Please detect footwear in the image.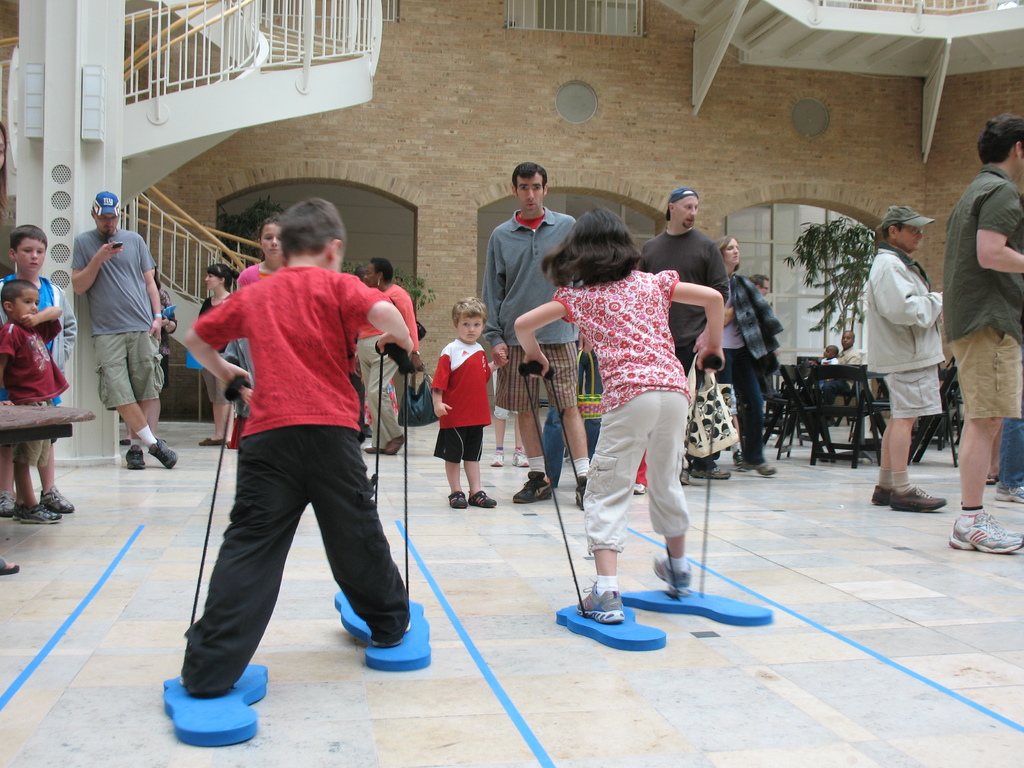
0 500 17 520.
